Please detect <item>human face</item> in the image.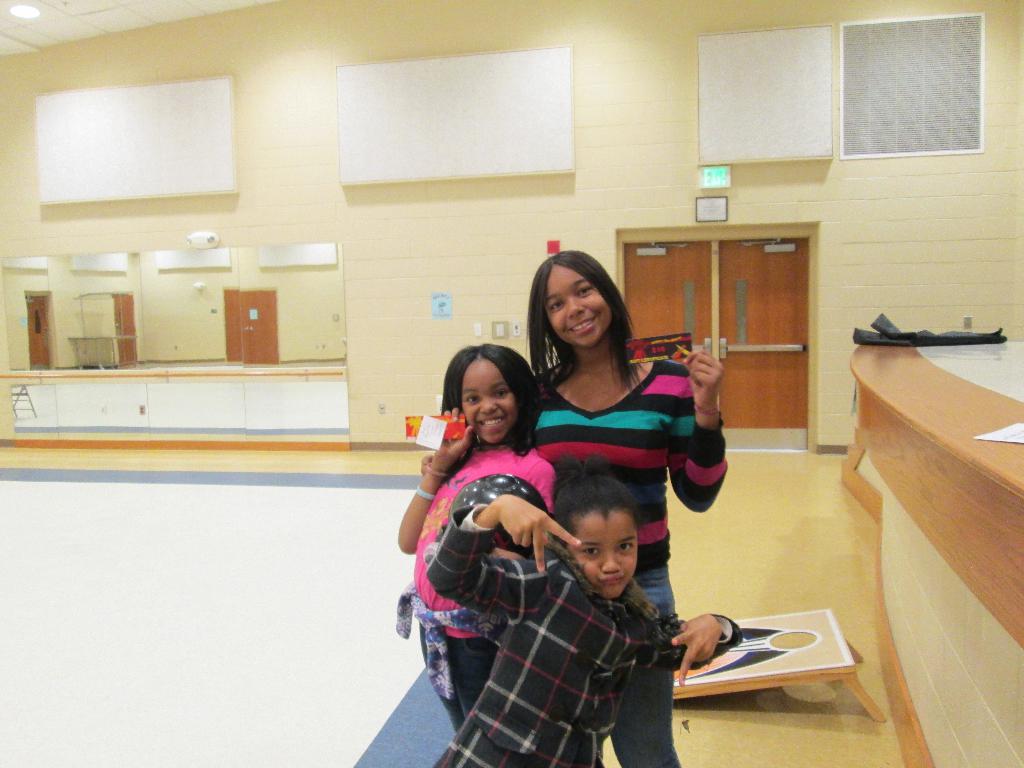
region(548, 262, 612, 349).
